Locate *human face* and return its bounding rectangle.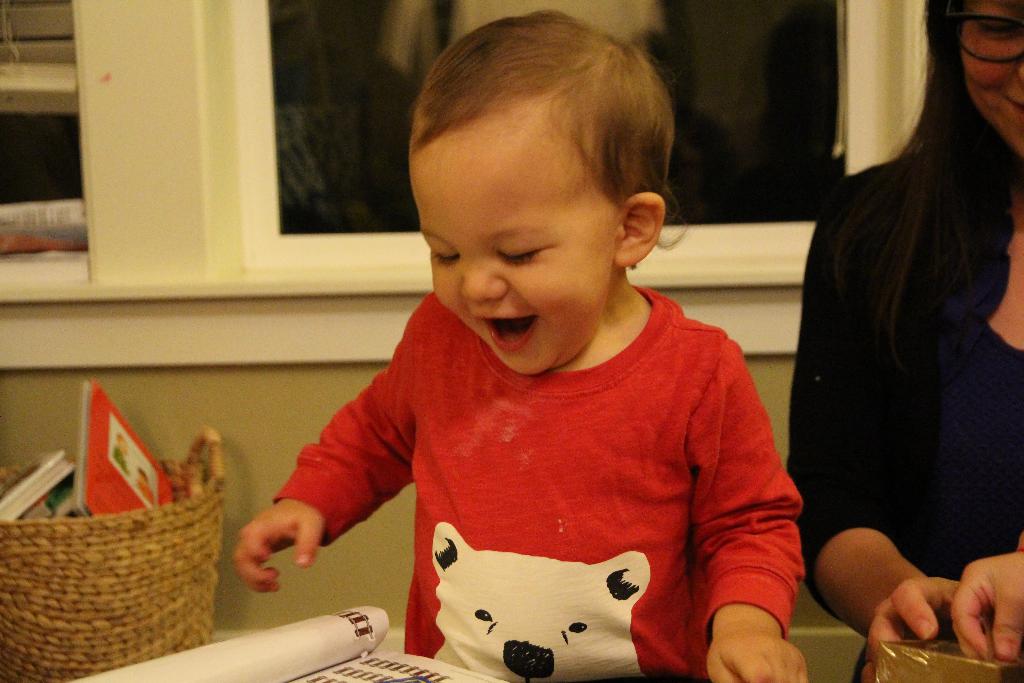
{"left": 959, "top": 0, "right": 1023, "bottom": 160}.
